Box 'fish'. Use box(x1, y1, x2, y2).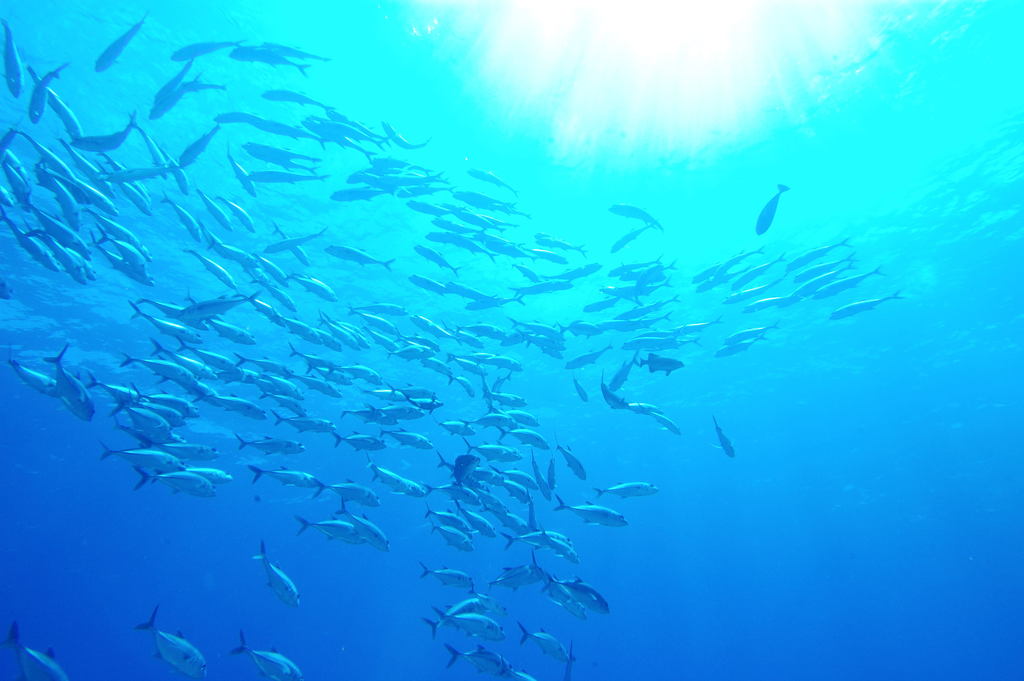
box(571, 377, 586, 406).
